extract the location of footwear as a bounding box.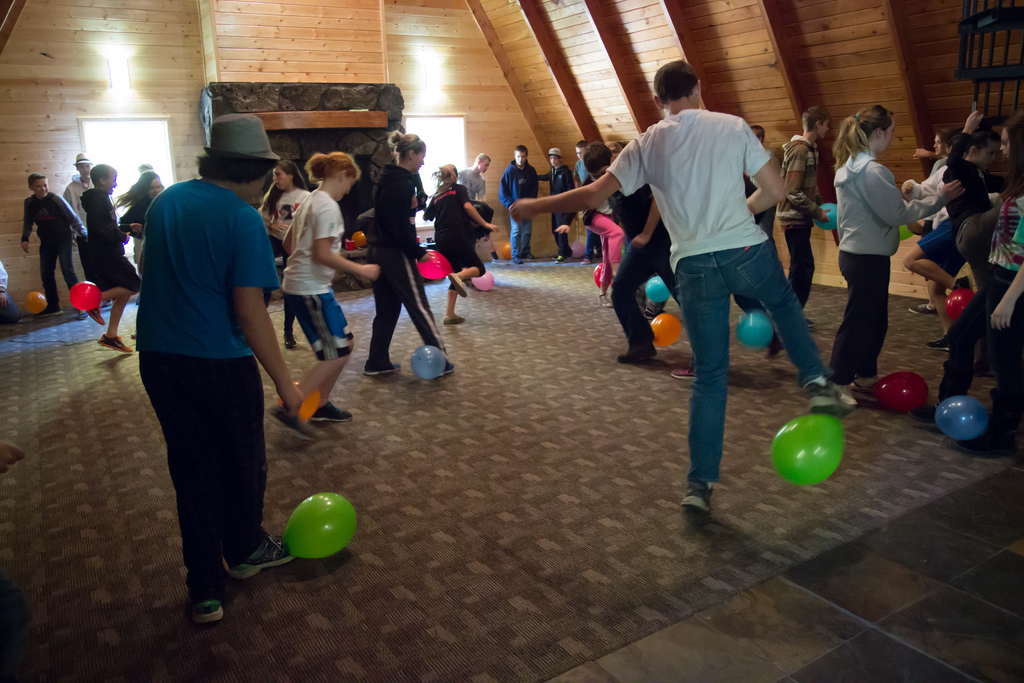
box=[670, 366, 696, 384].
